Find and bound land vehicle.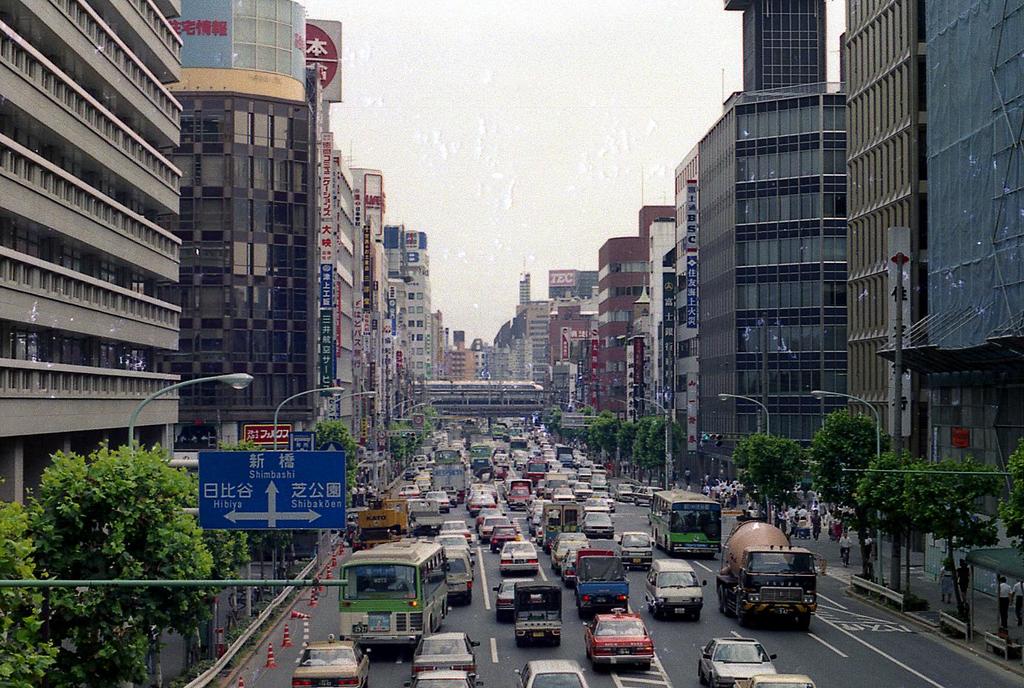
Bound: select_region(345, 504, 372, 528).
